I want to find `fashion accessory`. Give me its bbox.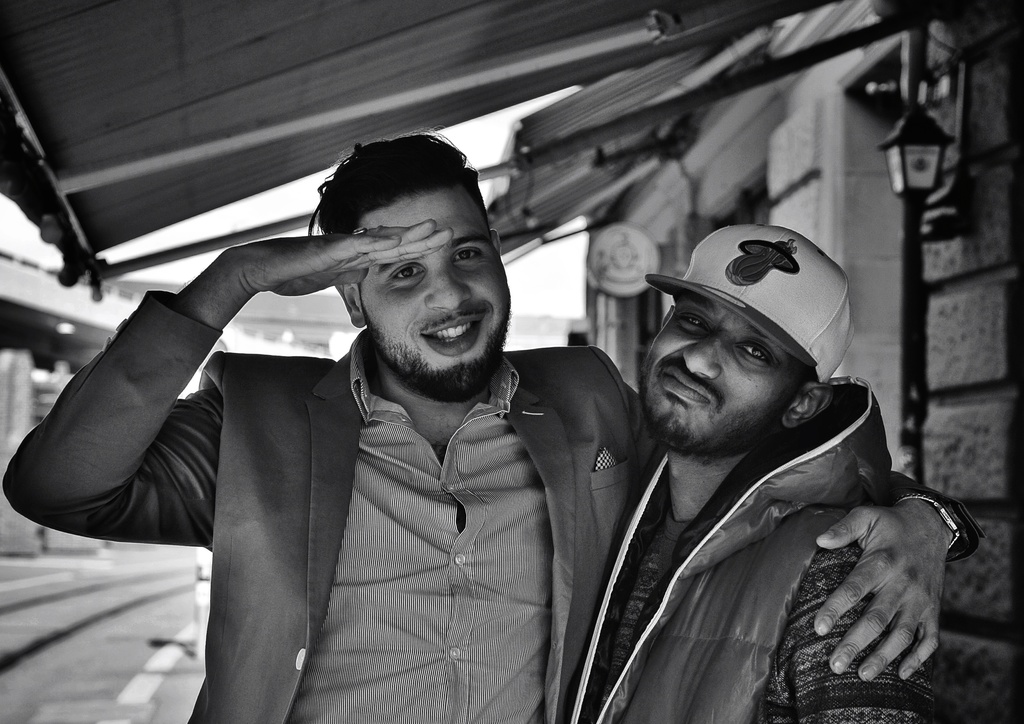
[left=898, top=503, right=960, bottom=554].
